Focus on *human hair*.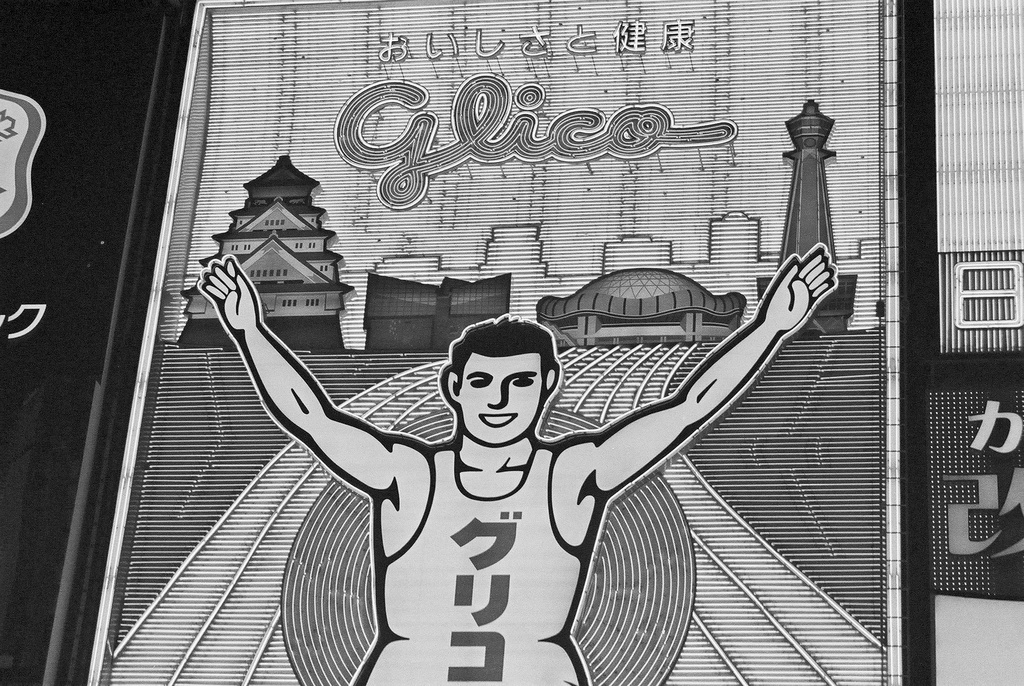
Focused at locate(444, 314, 555, 387).
